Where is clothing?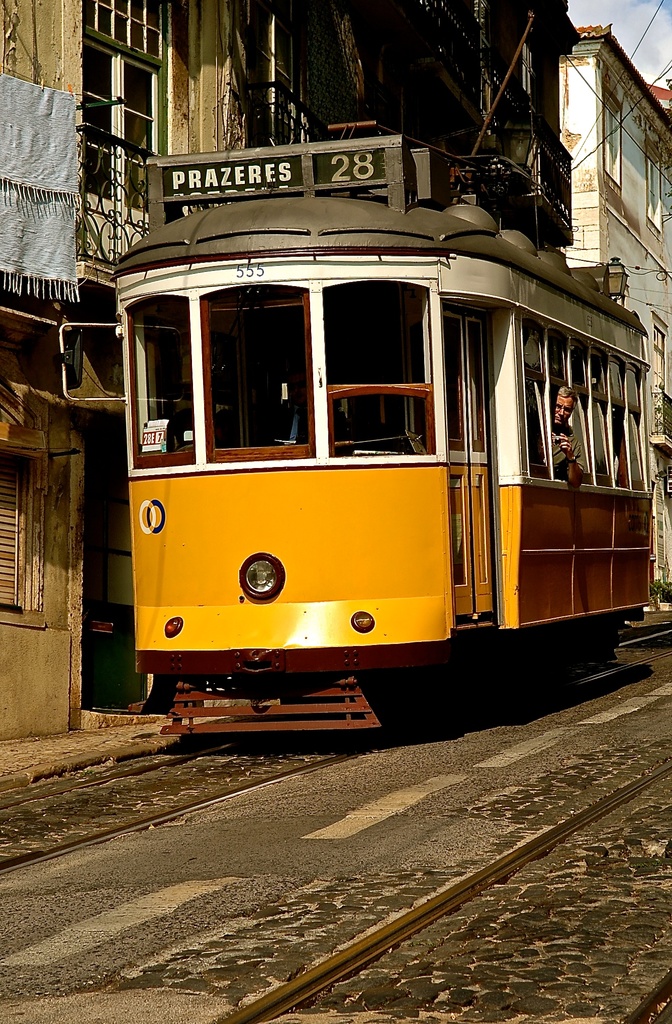
detection(529, 412, 587, 475).
